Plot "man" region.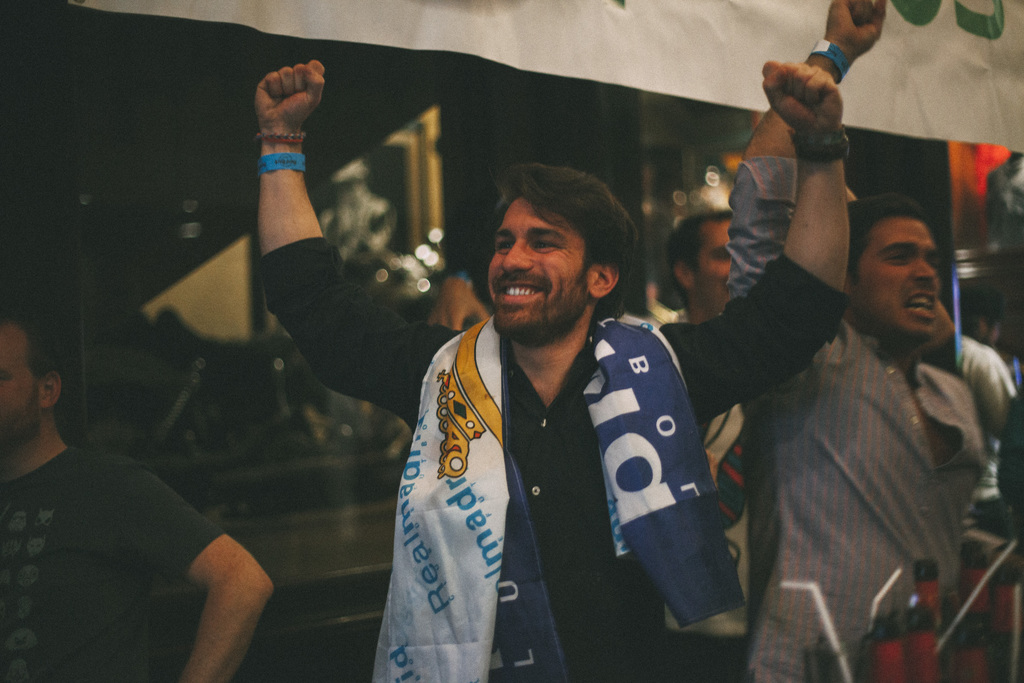
Plotted at 253,60,850,682.
